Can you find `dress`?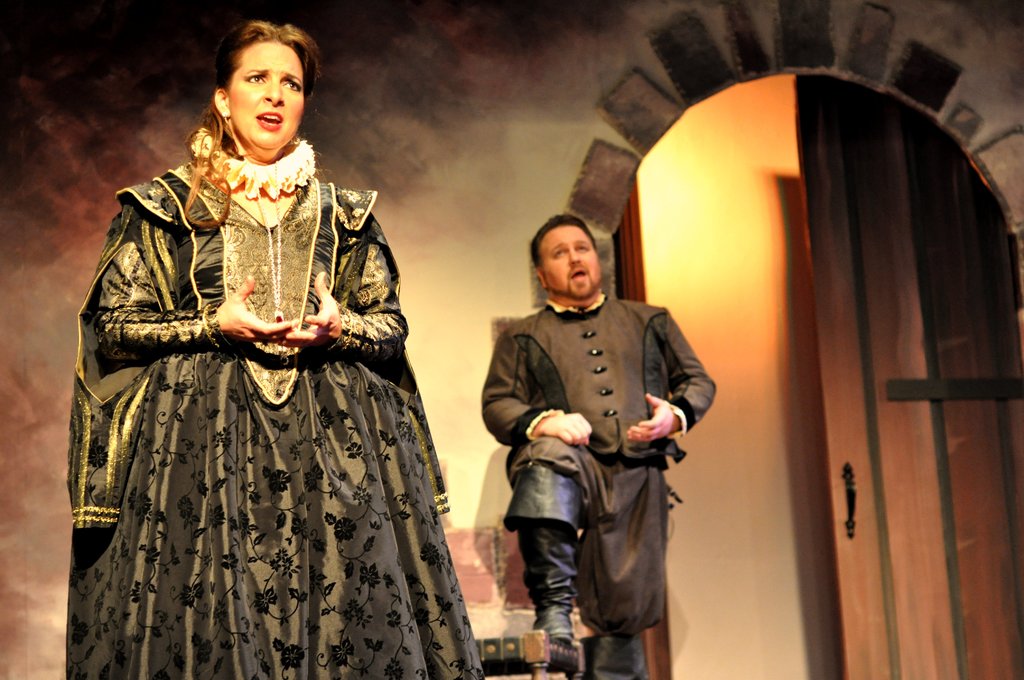
Yes, bounding box: x1=66 y1=163 x2=486 y2=679.
